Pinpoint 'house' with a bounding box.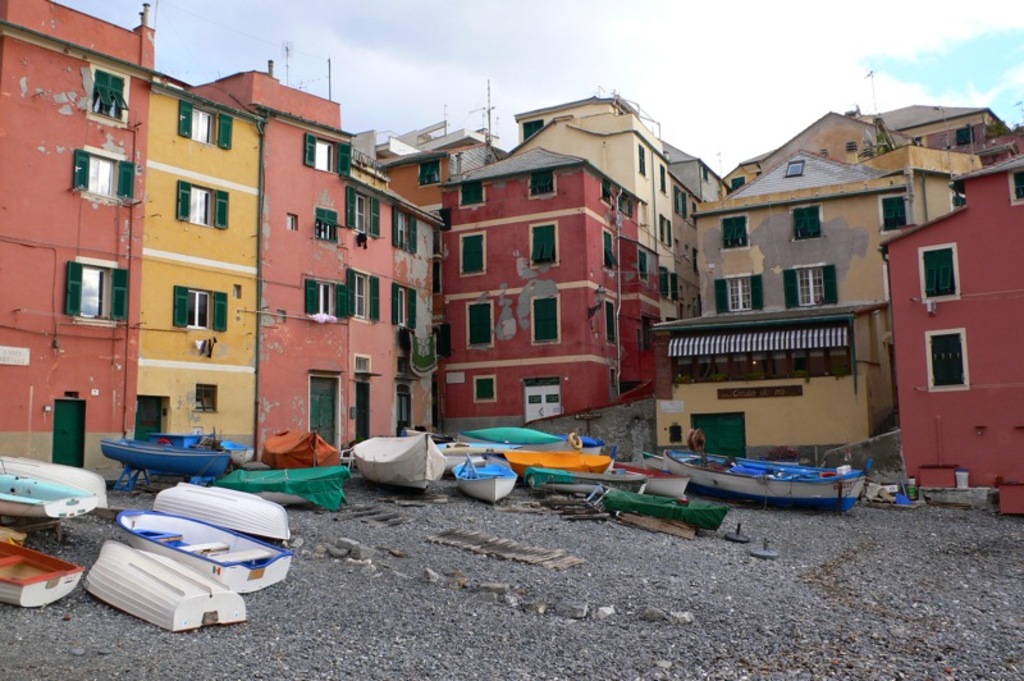
Rect(869, 128, 1023, 511).
